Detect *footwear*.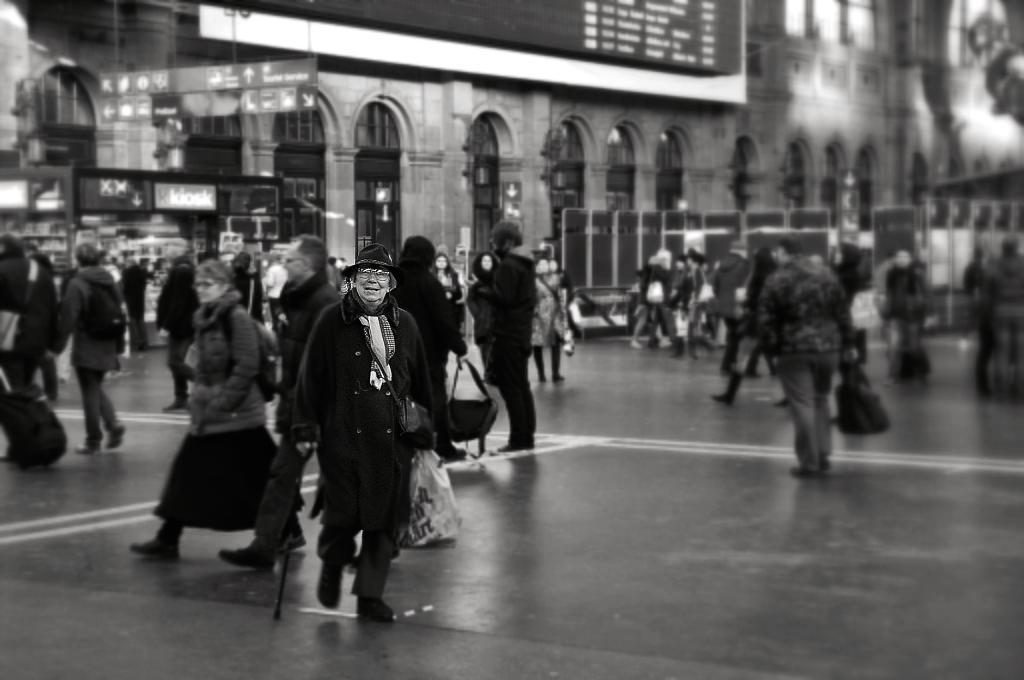
Detected at 548,371,564,386.
